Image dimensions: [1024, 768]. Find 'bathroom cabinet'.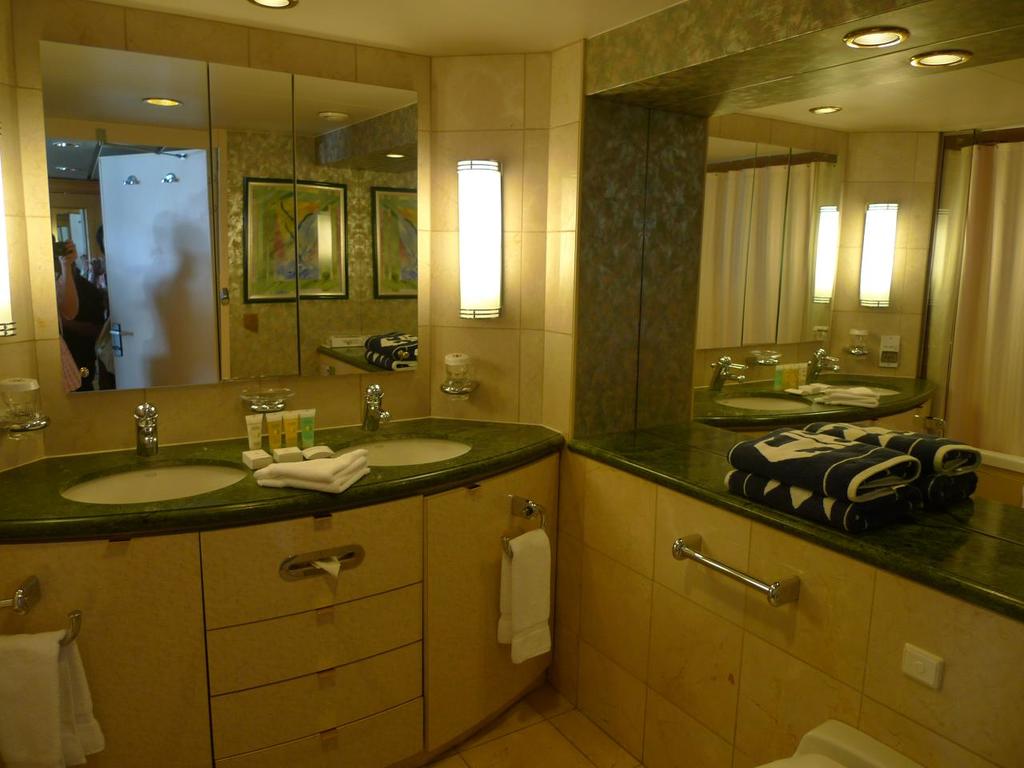
0:402:572:767.
